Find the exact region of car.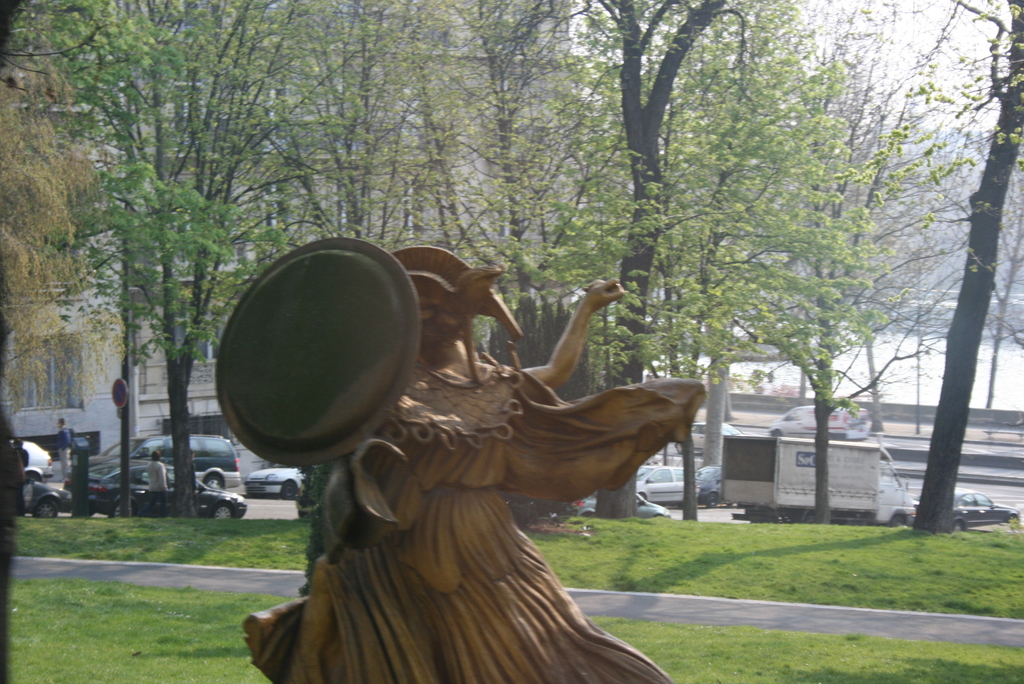
Exact region: (29, 453, 248, 519).
